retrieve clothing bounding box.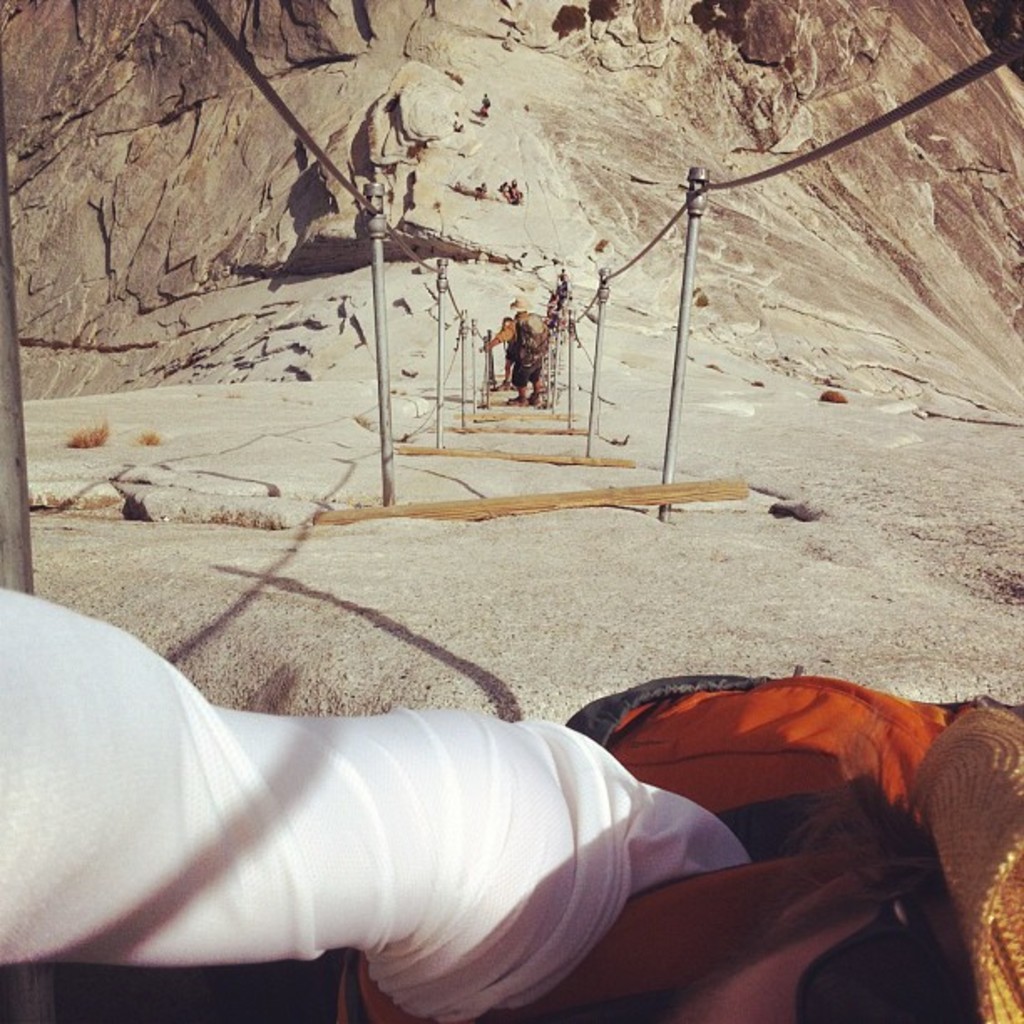
Bounding box: detection(0, 572, 778, 1022).
